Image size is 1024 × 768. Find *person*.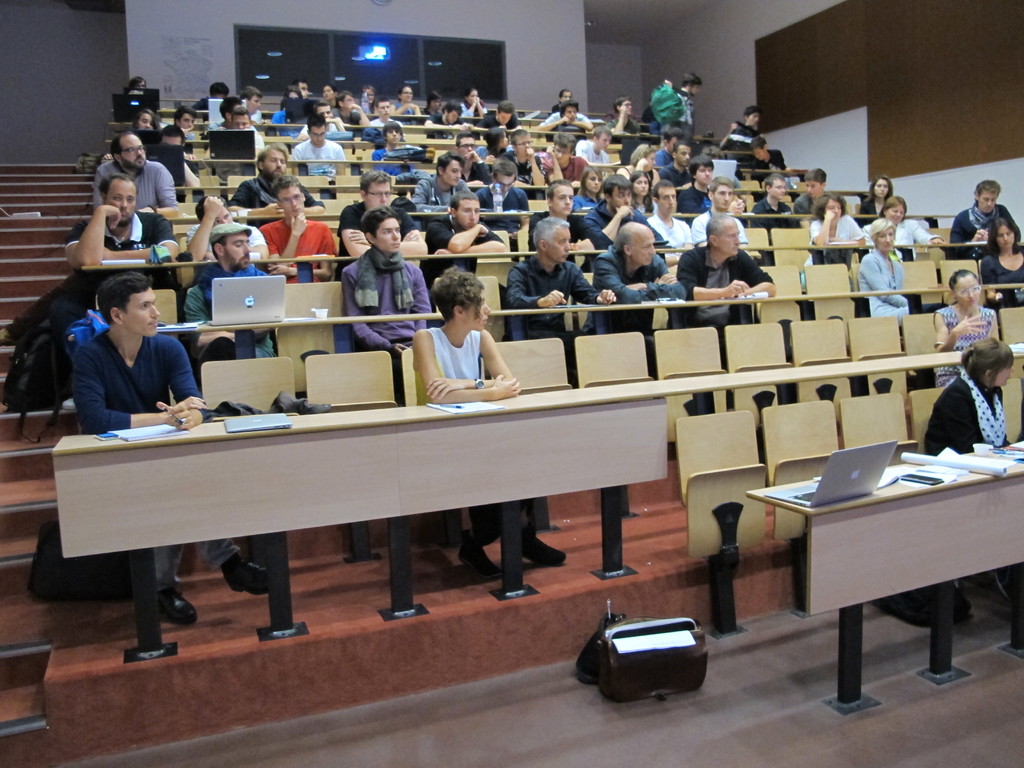
[left=509, top=214, right=616, bottom=342].
